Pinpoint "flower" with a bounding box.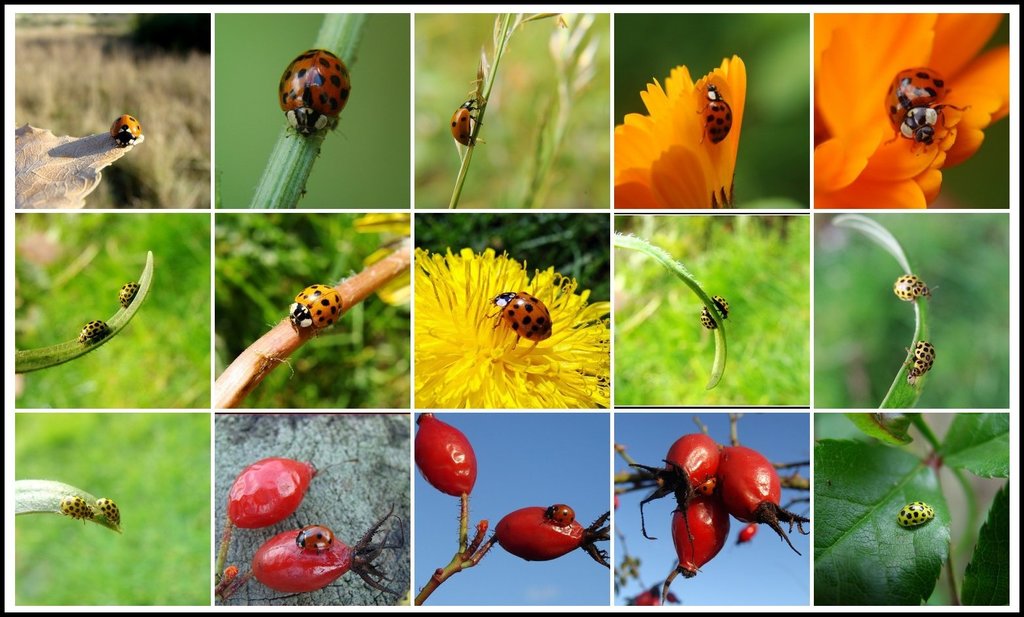
<bbox>813, 9, 1008, 206</bbox>.
